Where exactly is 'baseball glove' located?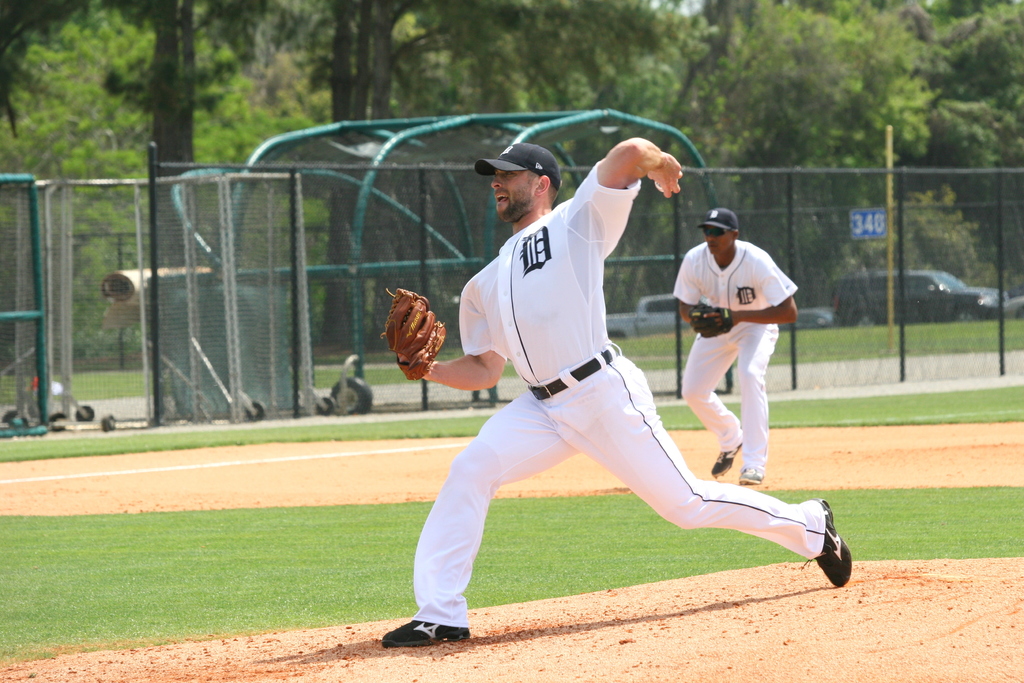
Its bounding box is 376/288/447/386.
